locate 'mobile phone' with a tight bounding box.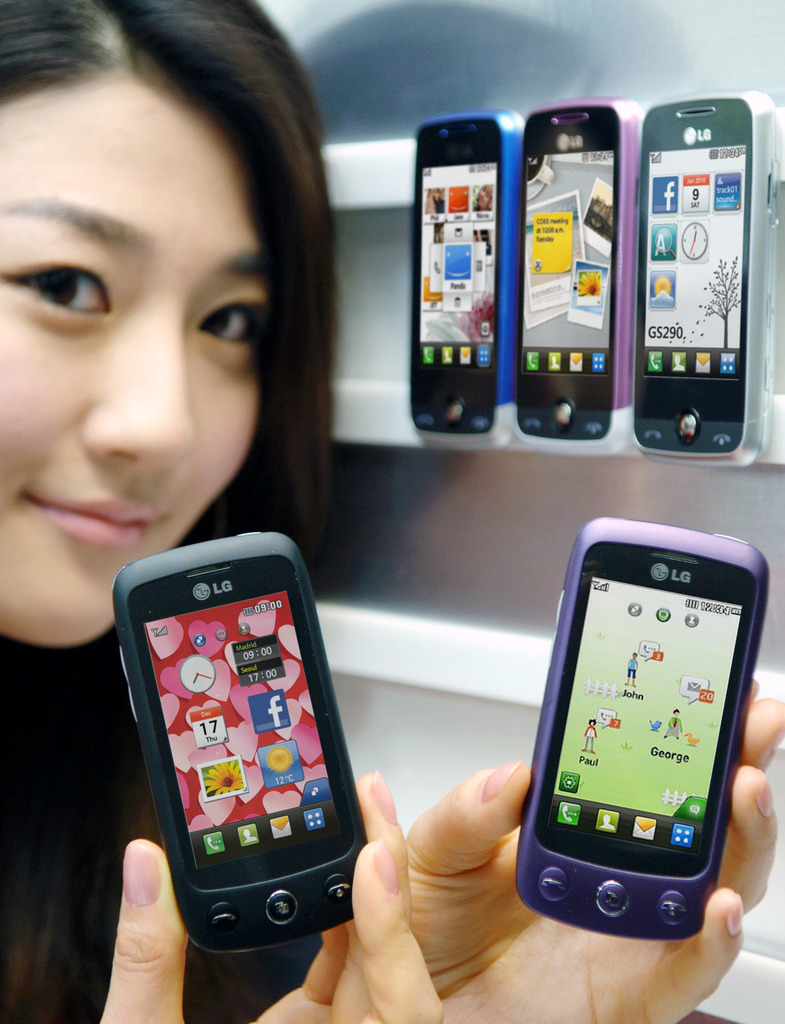
{"x1": 514, "y1": 515, "x2": 765, "y2": 943}.
